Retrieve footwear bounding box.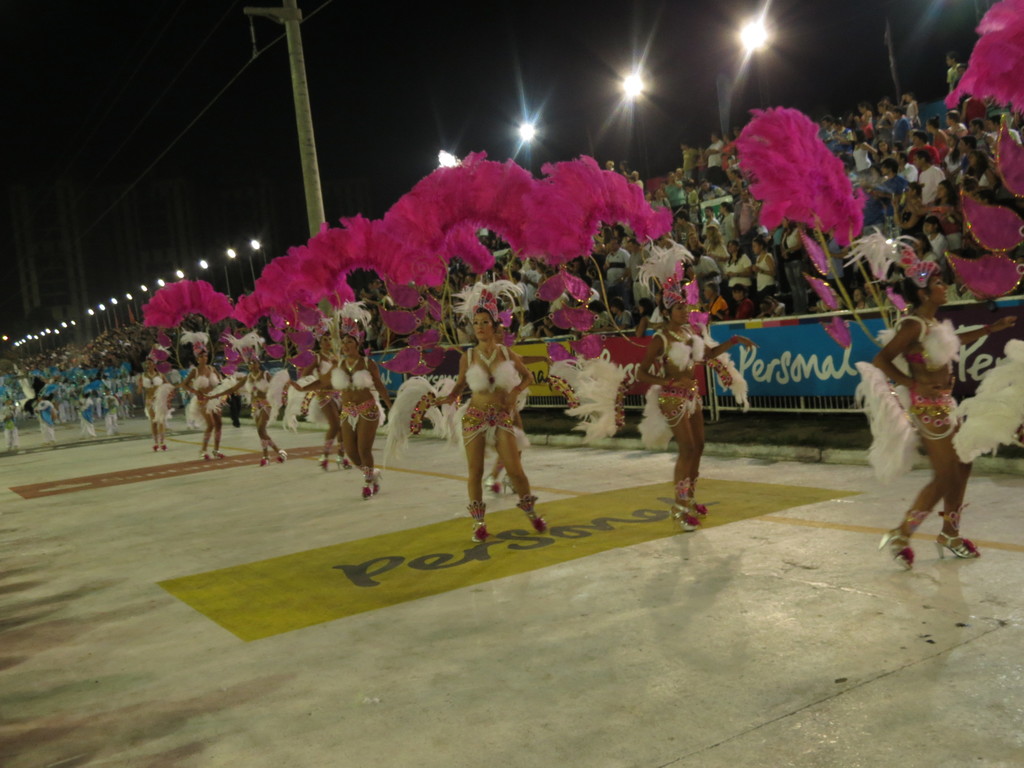
Bounding box: {"x1": 525, "y1": 511, "x2": 554, "y2": 539}.
